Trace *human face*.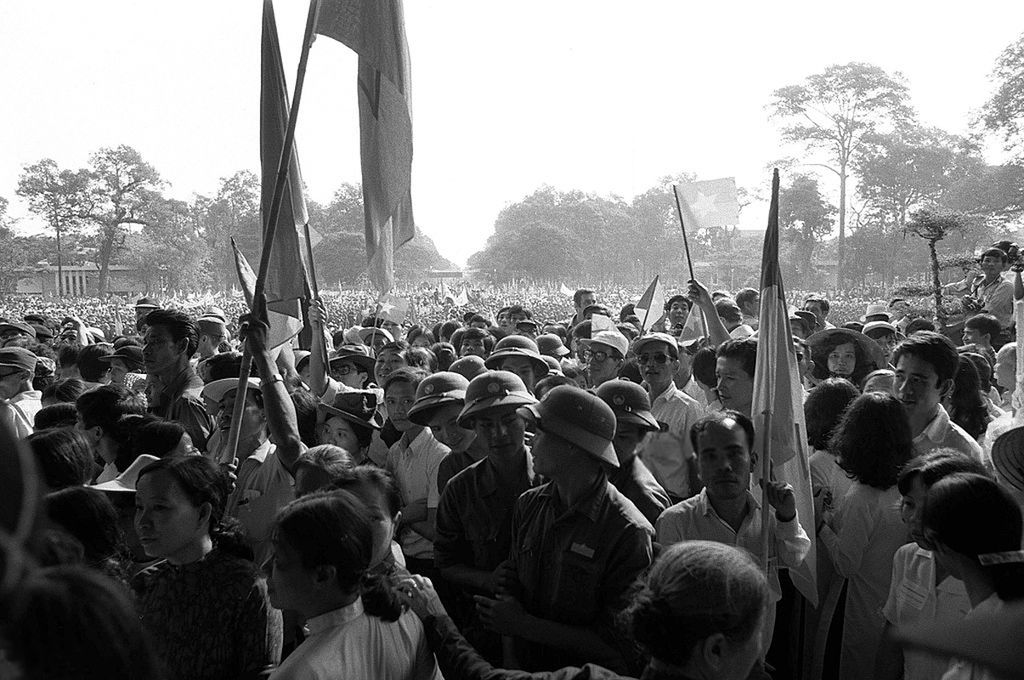
Traced to {"left": 977, "top": 262, "right": 983, "bottom": 278}.
